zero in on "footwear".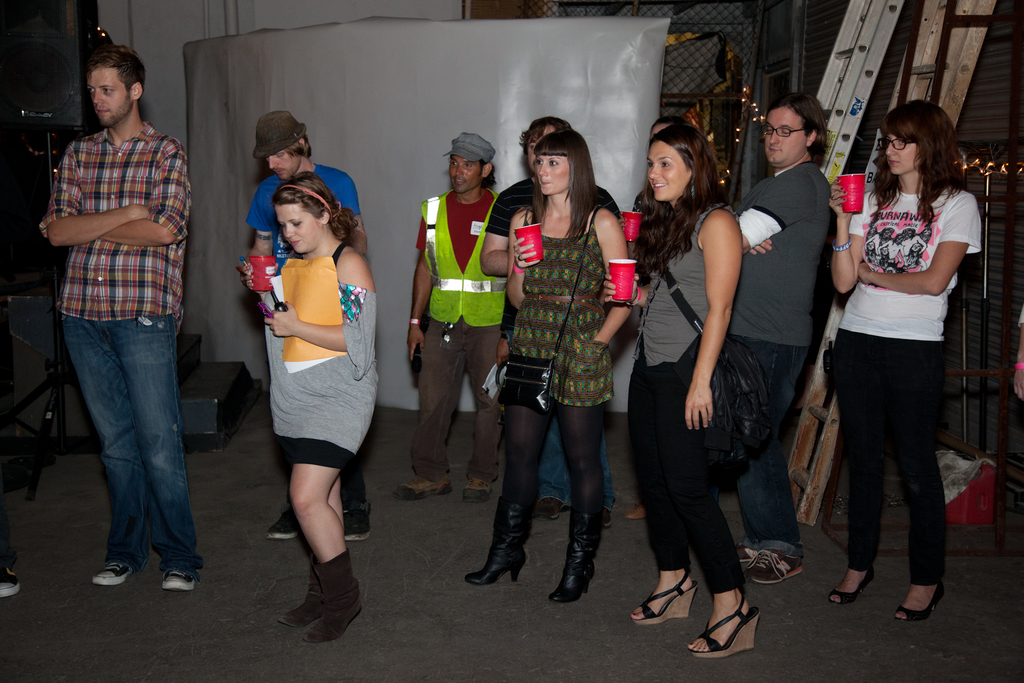
Zeroed in: select_region(692, 595, 758, 659).
